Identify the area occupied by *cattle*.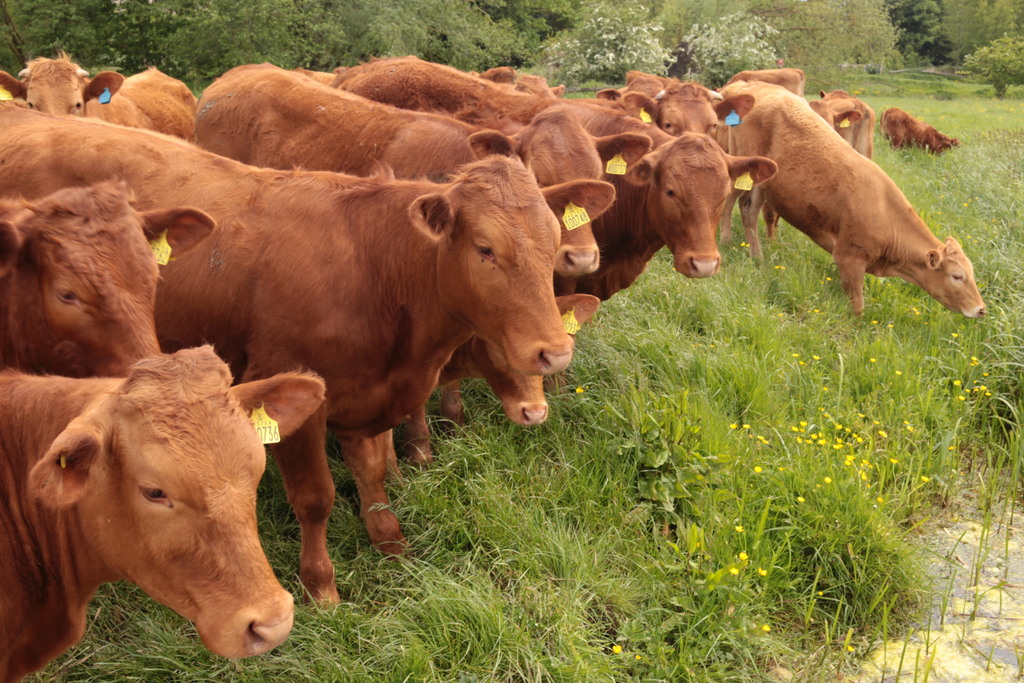
Area: pyautogui.locateOnScreen(583, 78, 664, 105).
